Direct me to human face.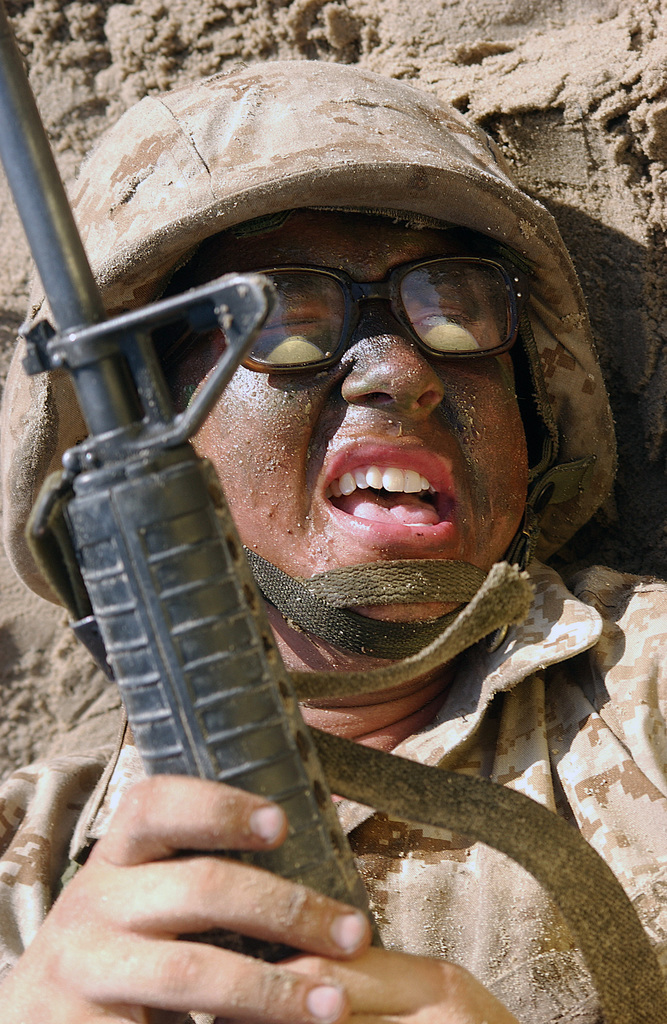
Direction: 186,213,537,678.
